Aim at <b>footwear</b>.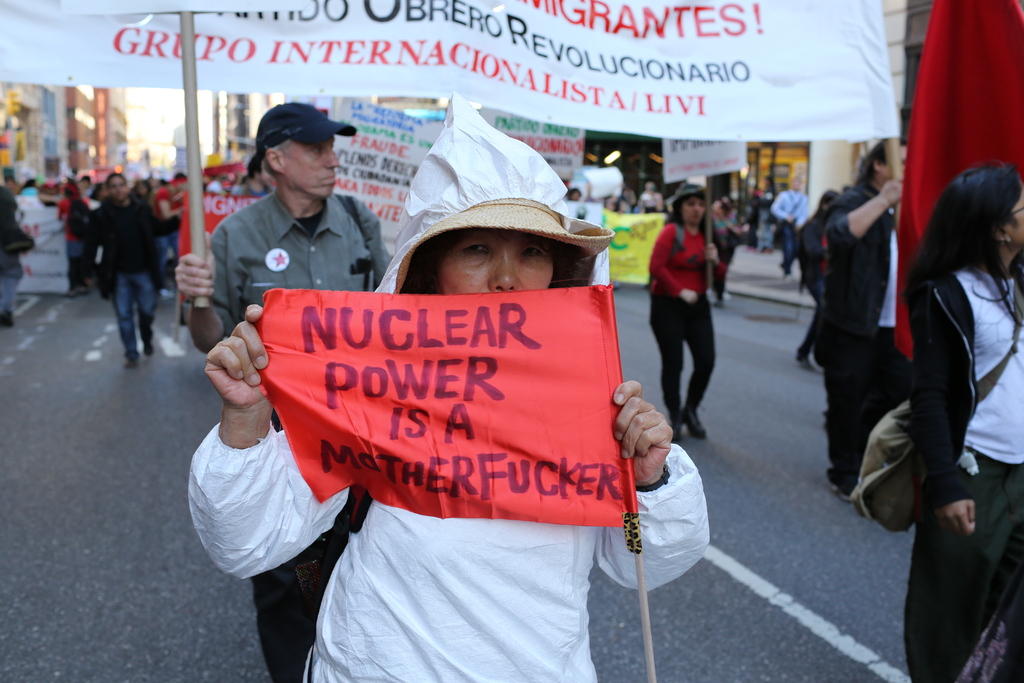
Aimed at left=796, top=342, right=819, bottom=381.
